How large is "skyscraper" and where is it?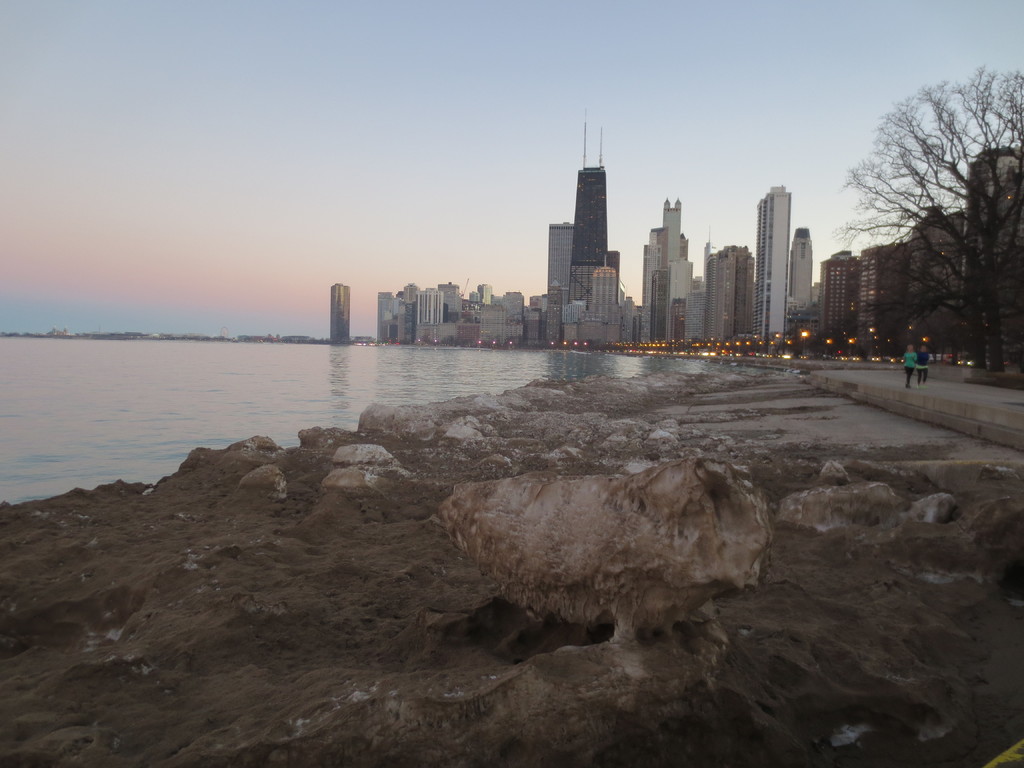
Bounding box: rect(945, 208, 966, 358).
